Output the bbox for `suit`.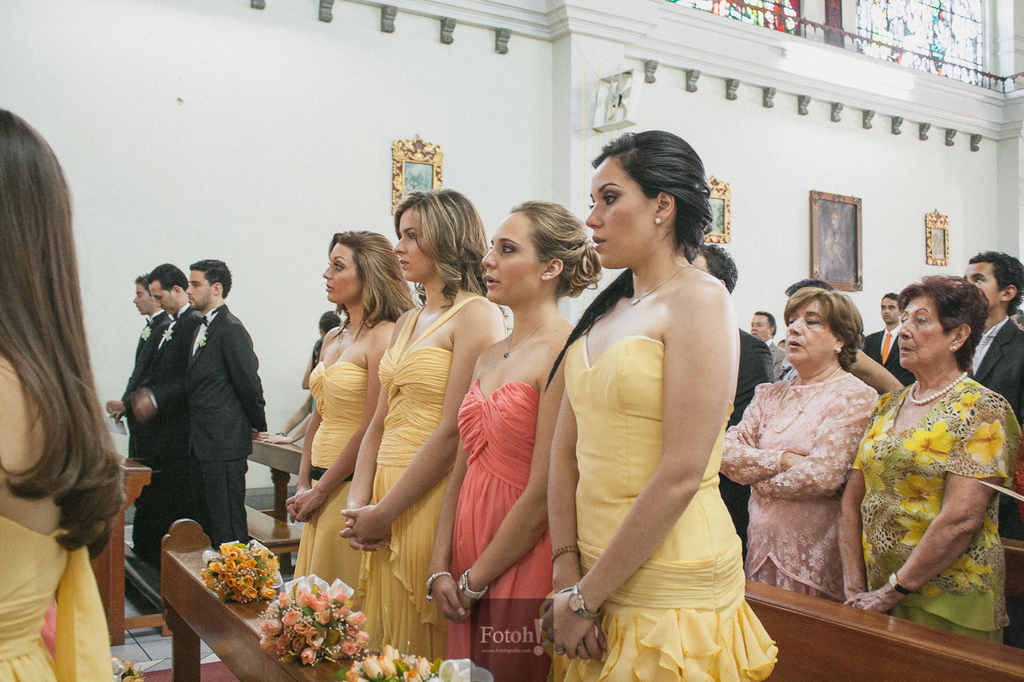
(x1=134, y1=302, x2=206, y2=566).
